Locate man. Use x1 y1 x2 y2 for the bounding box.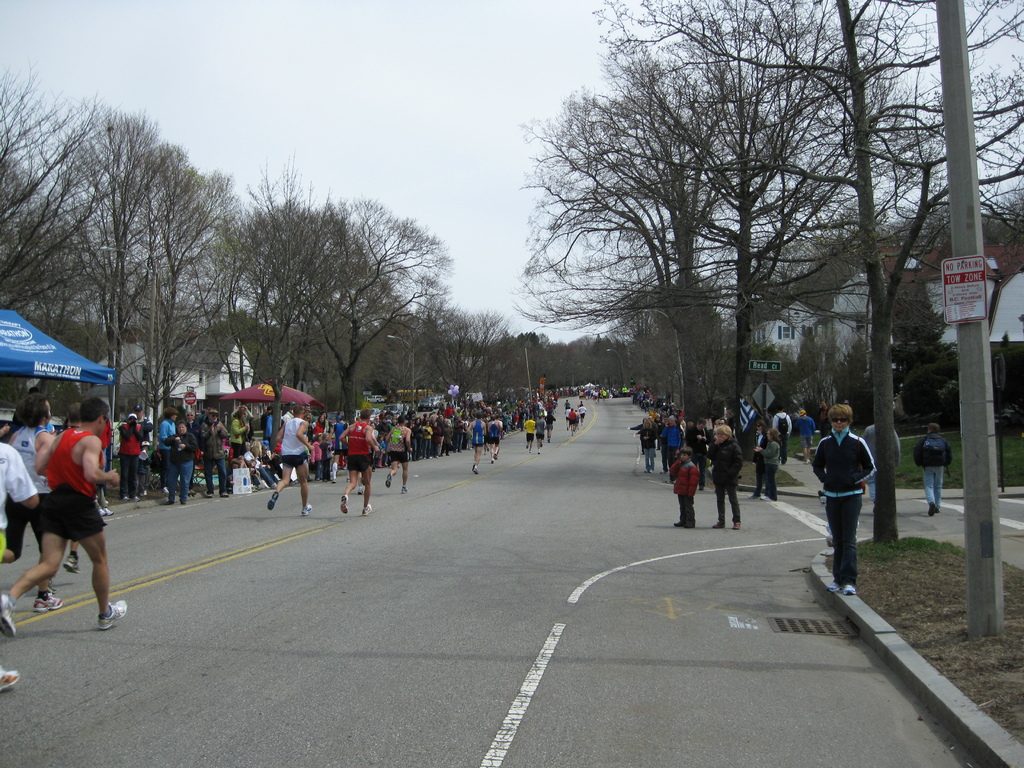
196 407 226 498.
